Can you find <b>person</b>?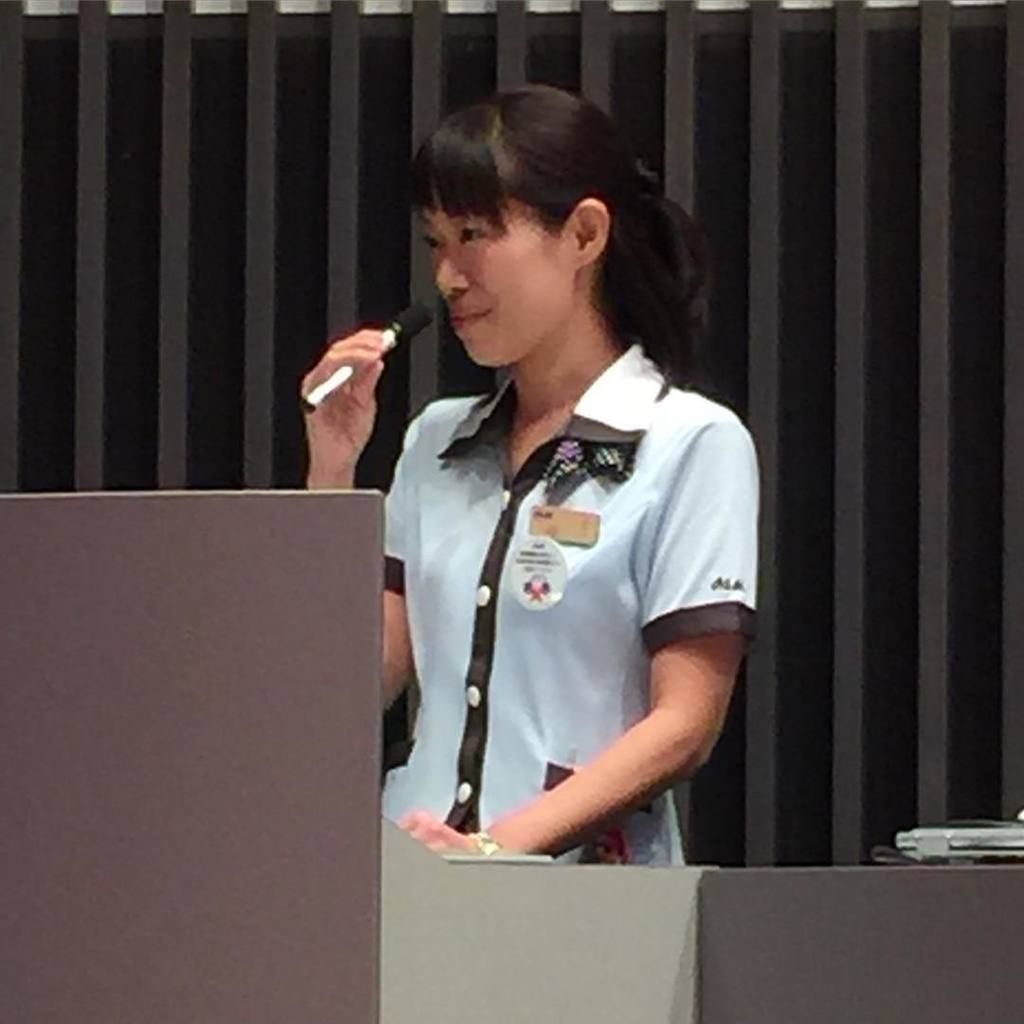
Yes, bounding box: (x1=339, y1=113, x2=766, y2=949).
